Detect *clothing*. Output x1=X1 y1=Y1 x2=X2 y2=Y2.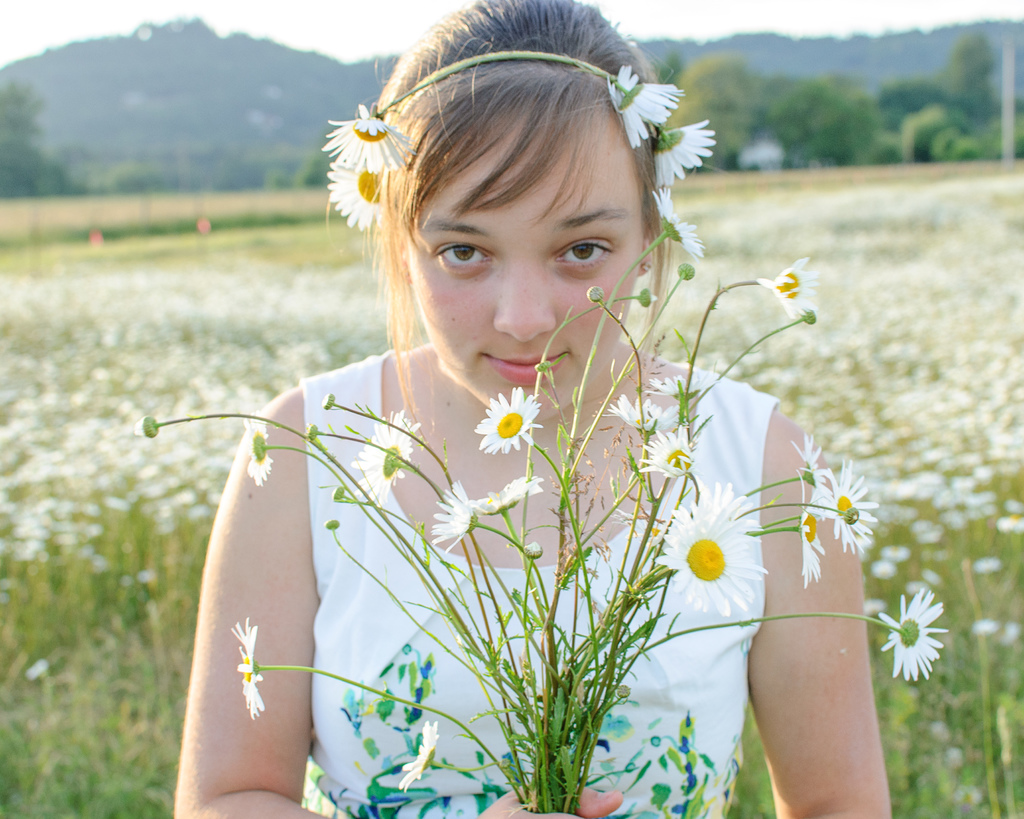
x1=303 y1=364 x2=767 y2=818.
